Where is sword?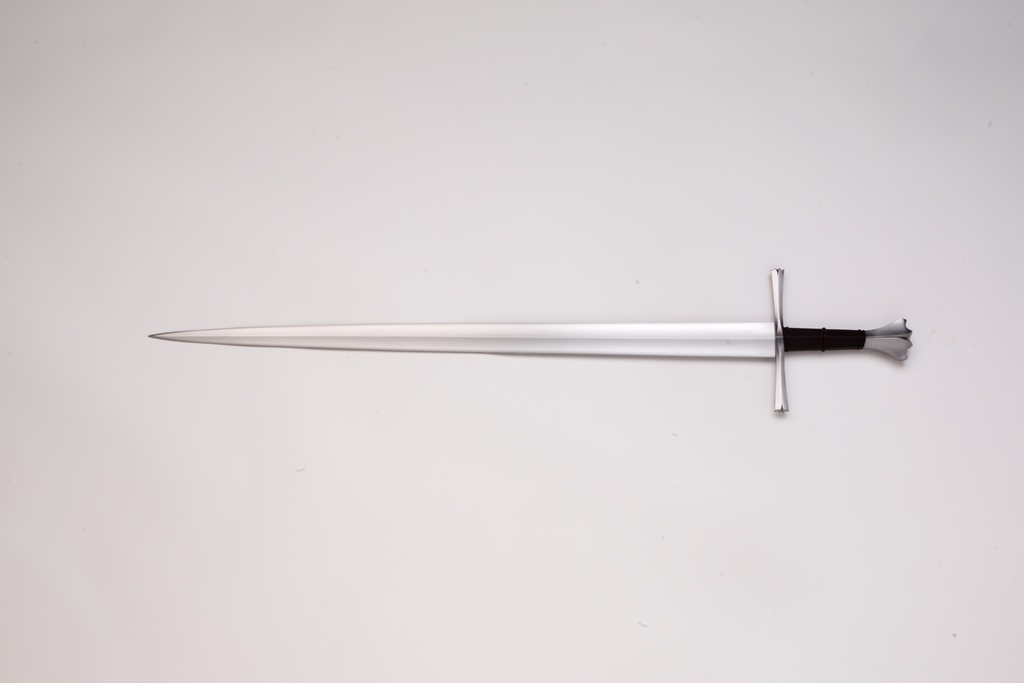
[x1=148, y1=265, x2=912, y2=410].
